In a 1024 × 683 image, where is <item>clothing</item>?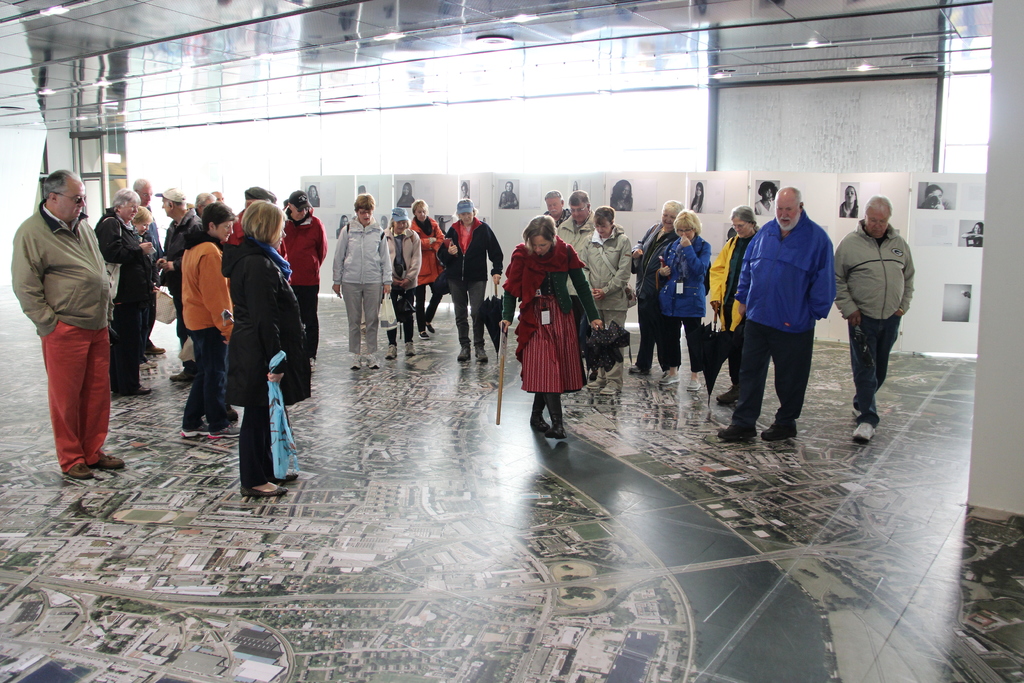
<box>715,233,770,403</box>.
